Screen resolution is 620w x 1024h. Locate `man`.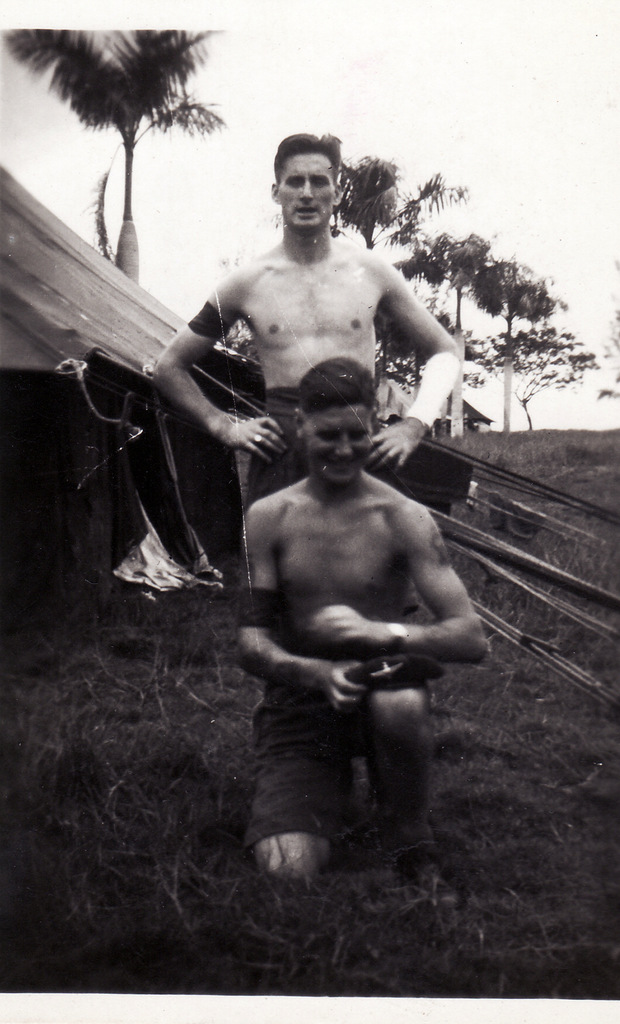
151/136/459/512.
